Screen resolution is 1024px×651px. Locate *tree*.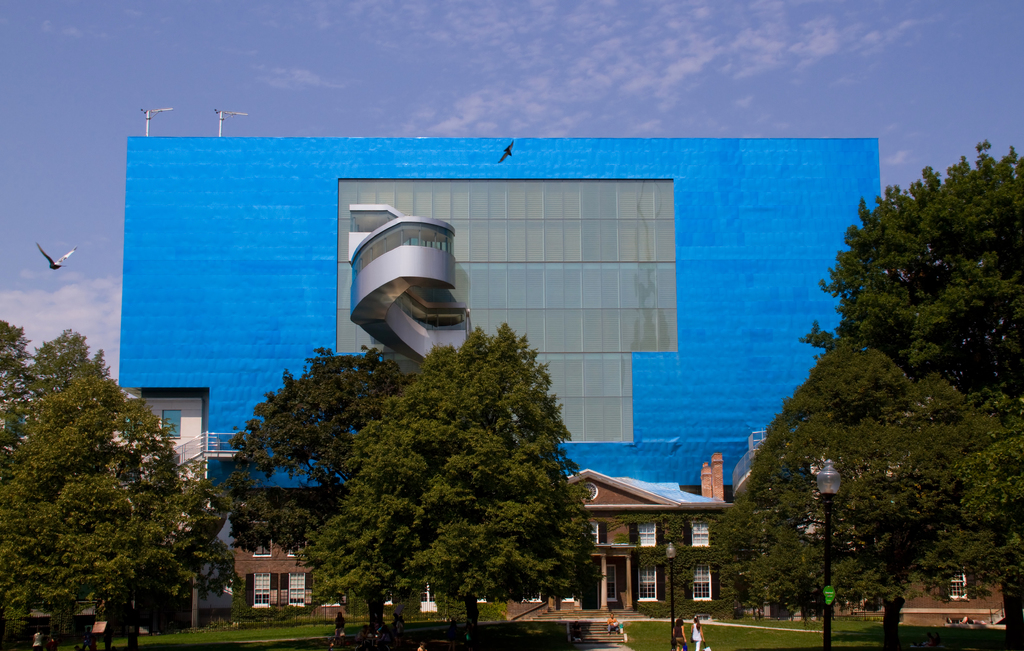
0 313 241 650.
